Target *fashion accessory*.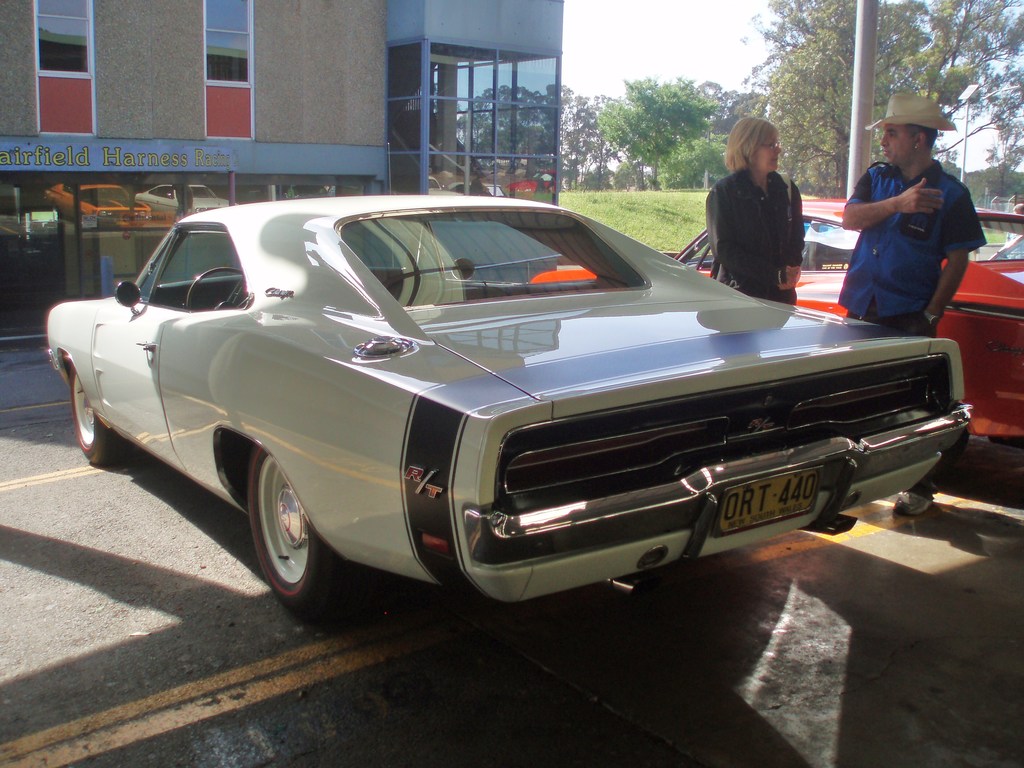
Target region: <region>861, 89, 957, 131</region>.
